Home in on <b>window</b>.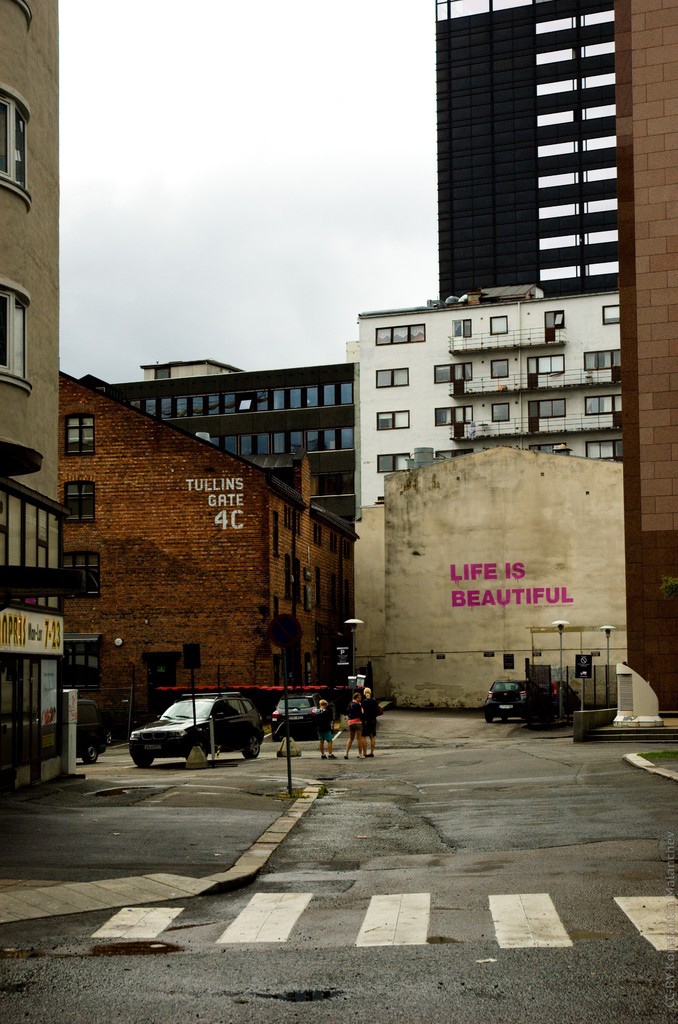
Homed in at select_region(276, 435, 283, 452).
